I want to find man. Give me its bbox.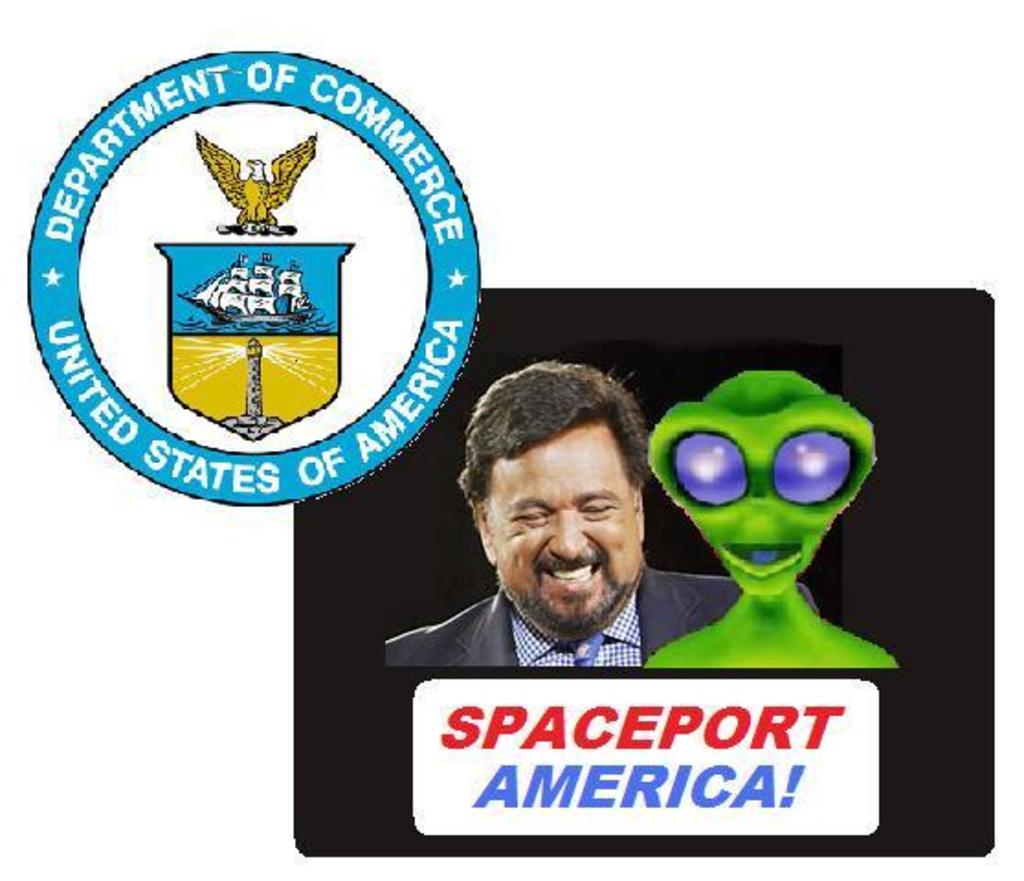
[left=426, top=384, right=894, bottom=712].
